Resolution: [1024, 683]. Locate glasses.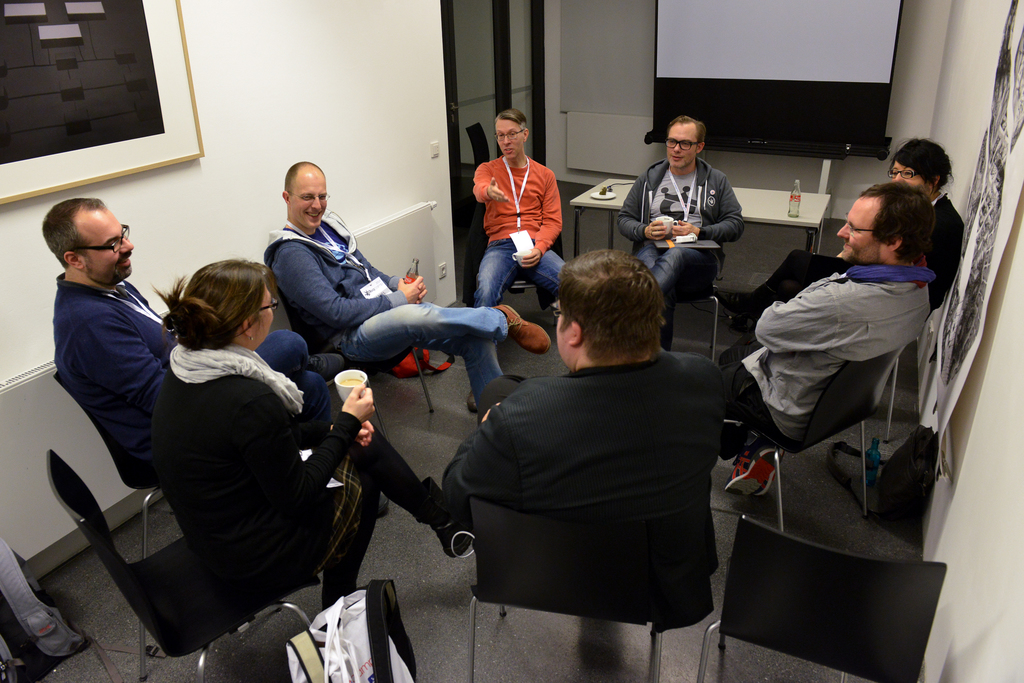
550:299:587:323.
